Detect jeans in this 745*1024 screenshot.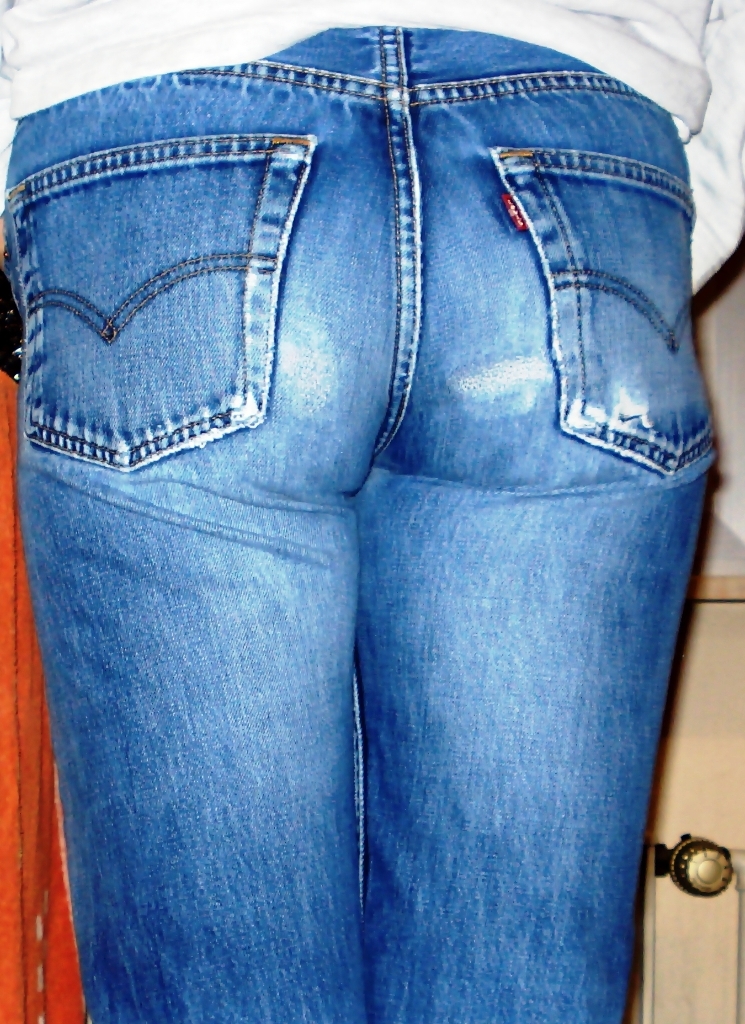
Detection: <bbox>0, 23, 717, 1023</bbox>.
